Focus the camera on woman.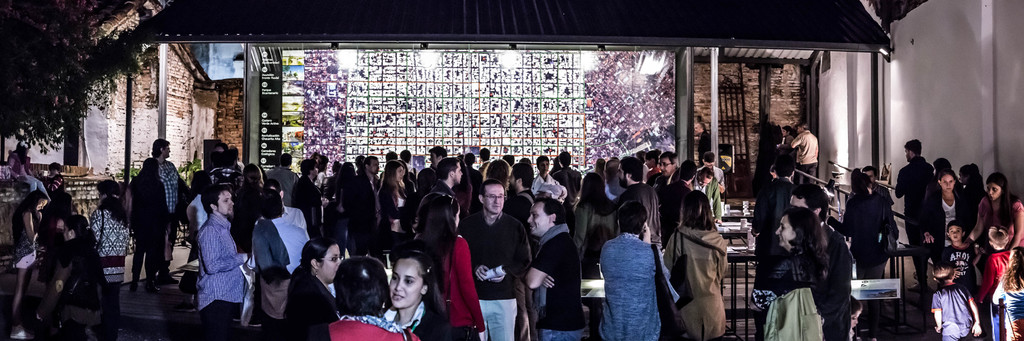
Focus region: bbox(282, 236, 340, 340).
